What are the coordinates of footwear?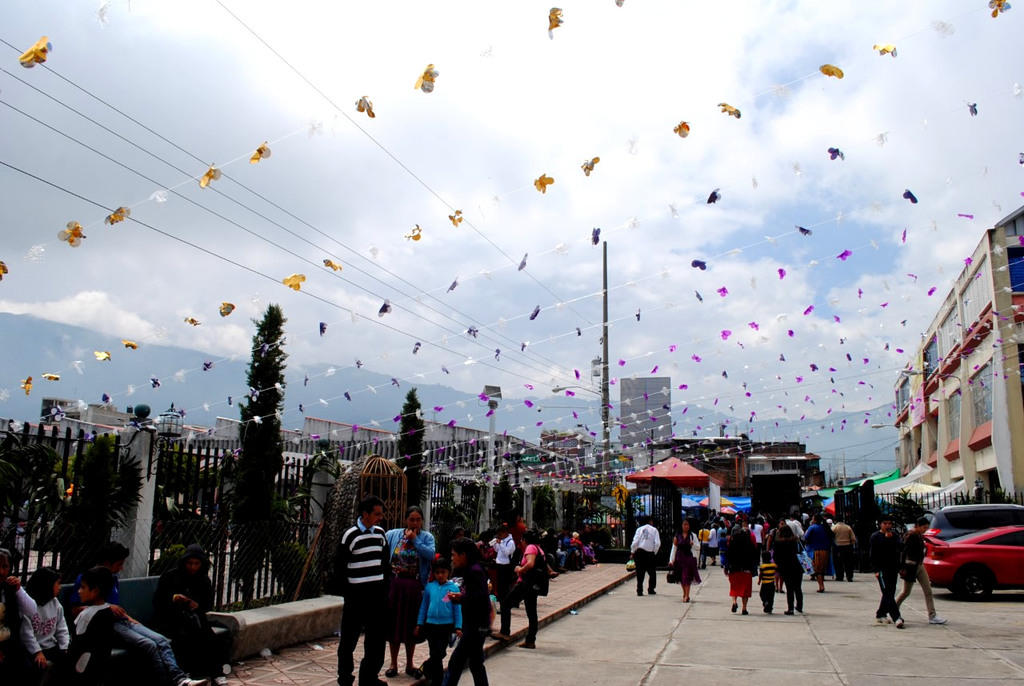
left=413, top=664, right=430, bottom=680.
